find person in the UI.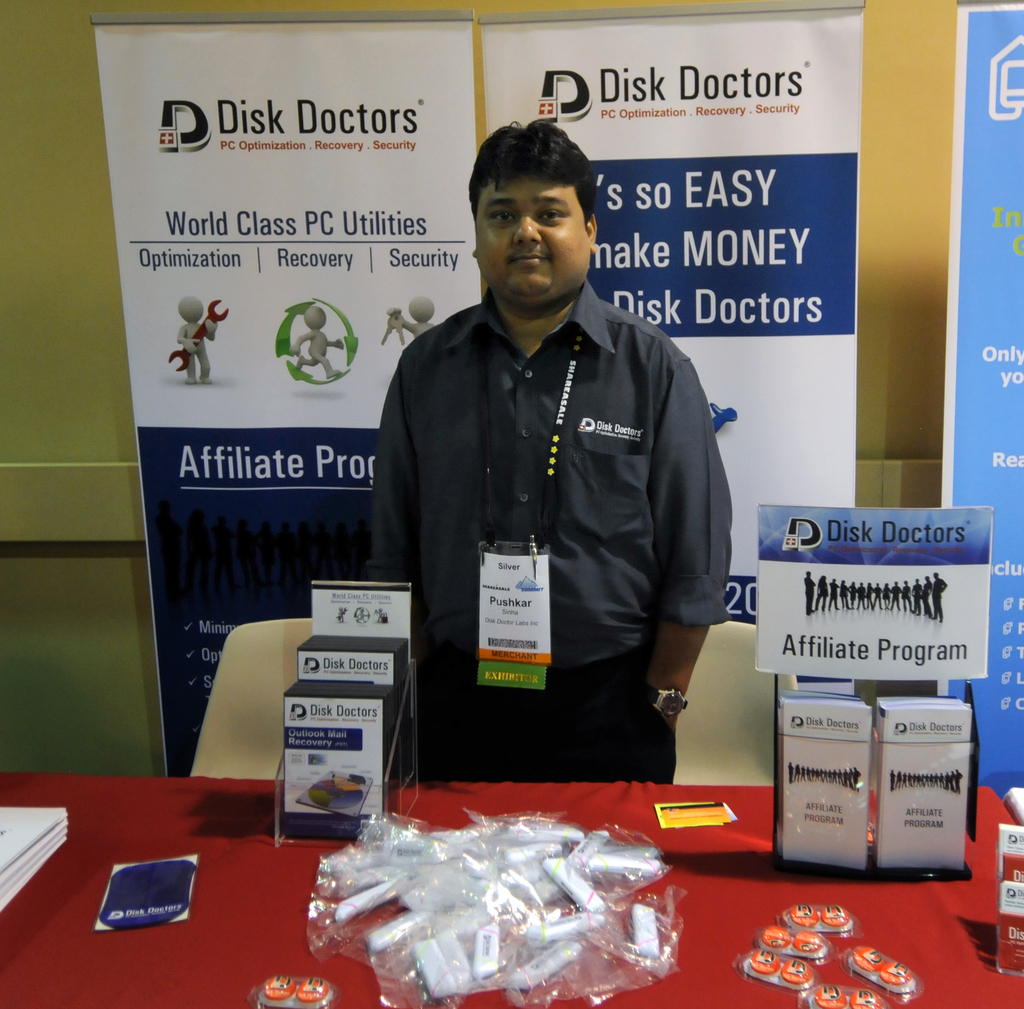
UI element at BBox(339, 120, 724, 868).
